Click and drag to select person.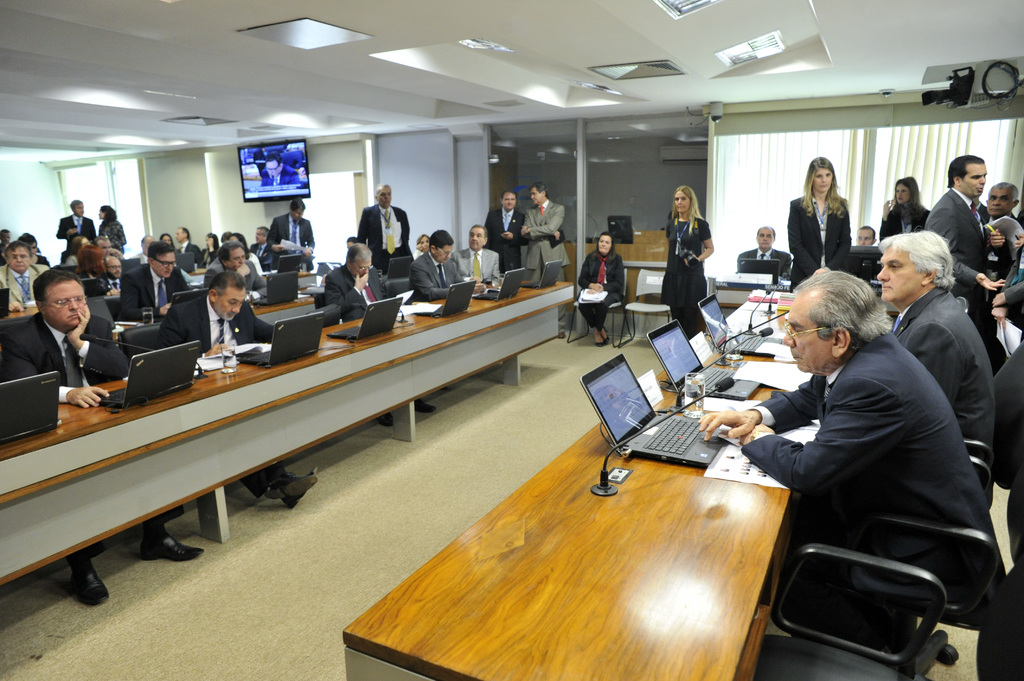
Selection: rect(267, 198, 323, 275).
